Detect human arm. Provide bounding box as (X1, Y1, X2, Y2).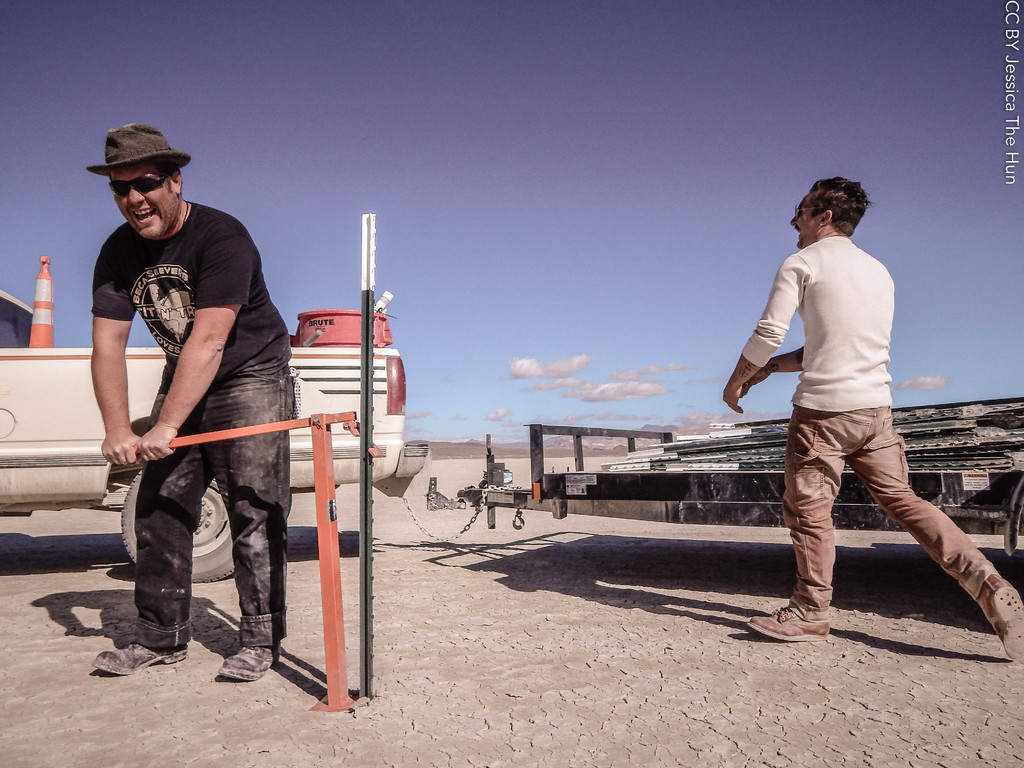
(739, 342, 807, 397).
